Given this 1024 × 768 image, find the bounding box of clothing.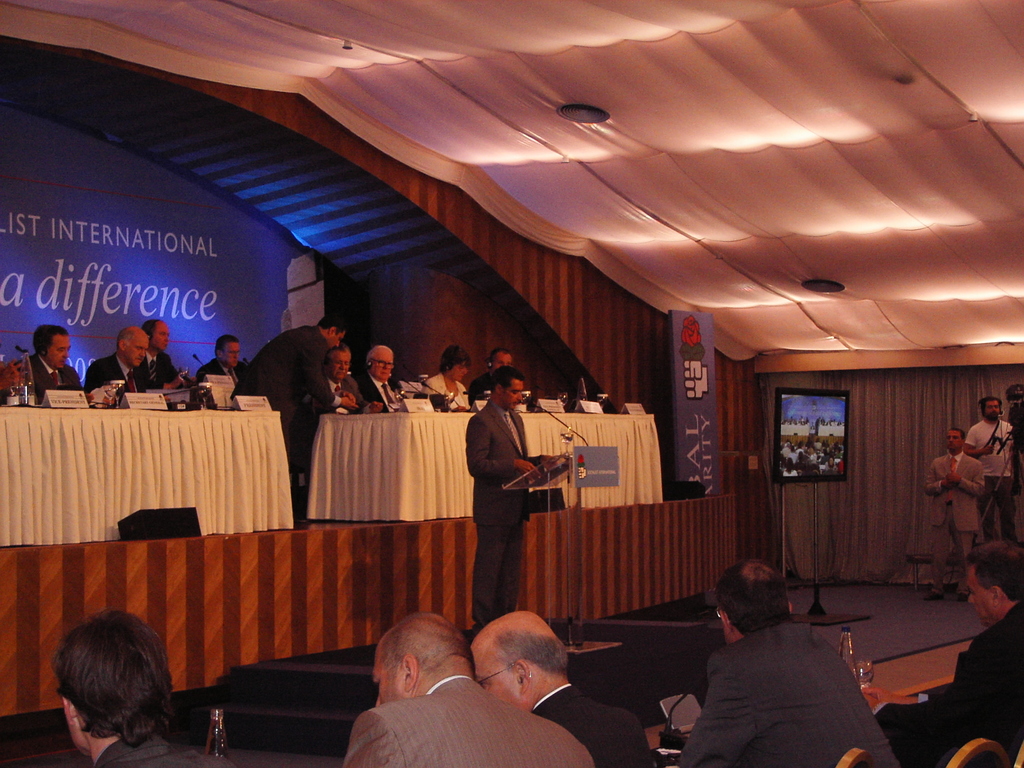
204,362,255,399.
